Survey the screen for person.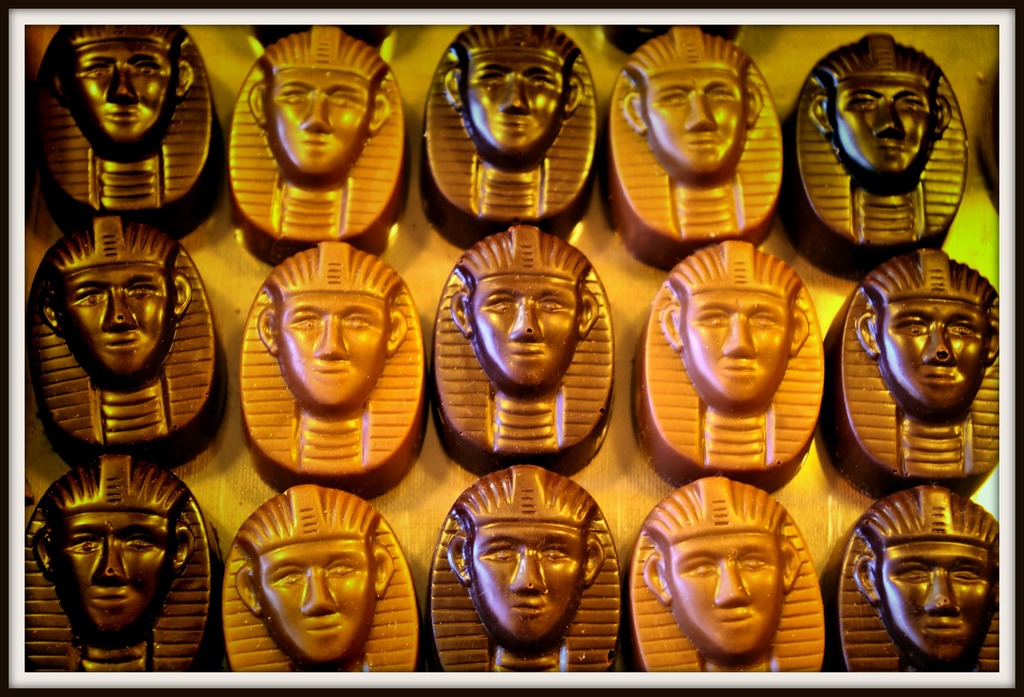
Survey found: {"left": 246, "top": 27, "right": 393, "bottom": 241}.
